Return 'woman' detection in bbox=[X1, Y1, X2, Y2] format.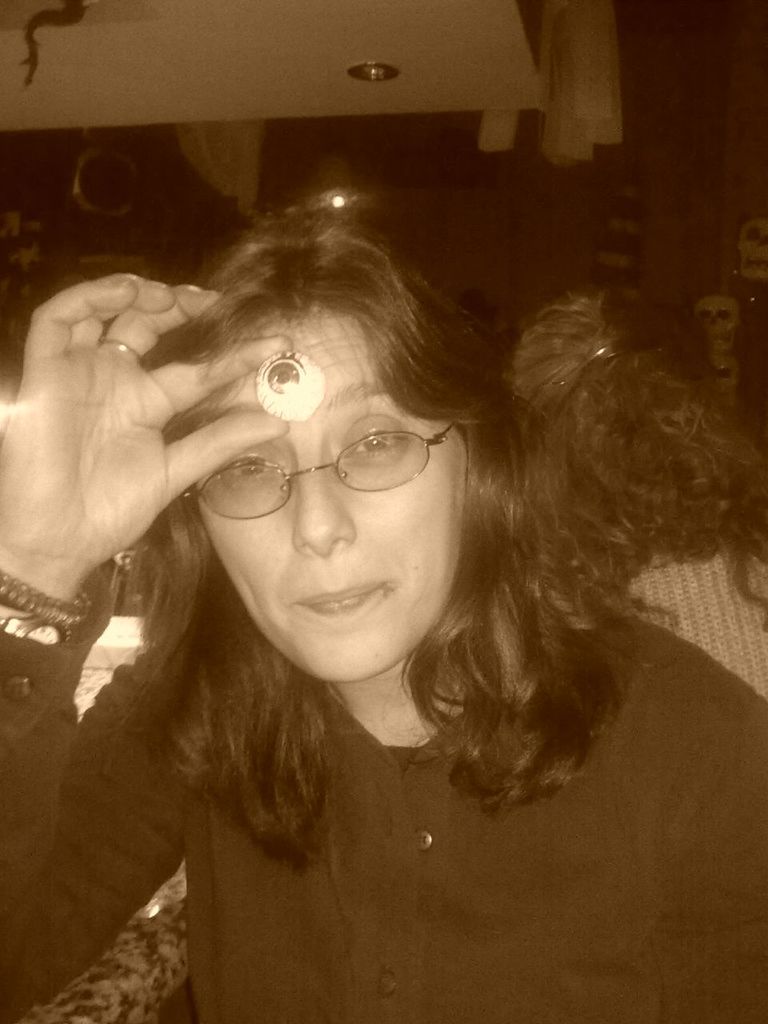
bbox=[0, 189, 767, 1023].
